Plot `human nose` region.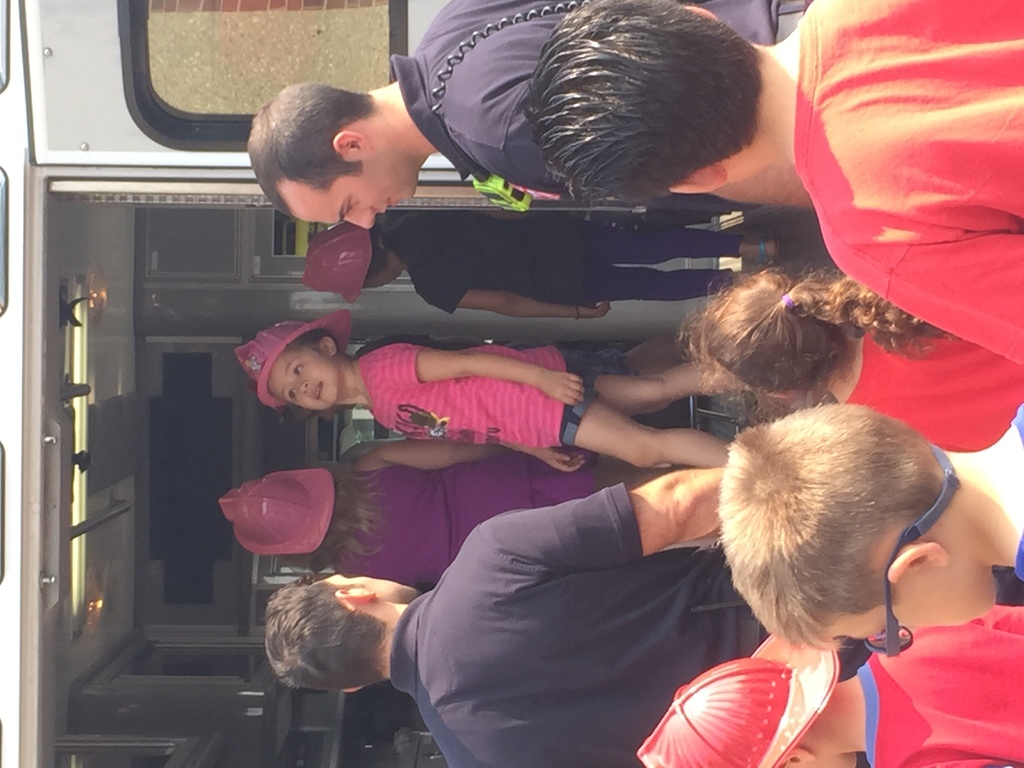
Plotted at 293 383 305 393.
